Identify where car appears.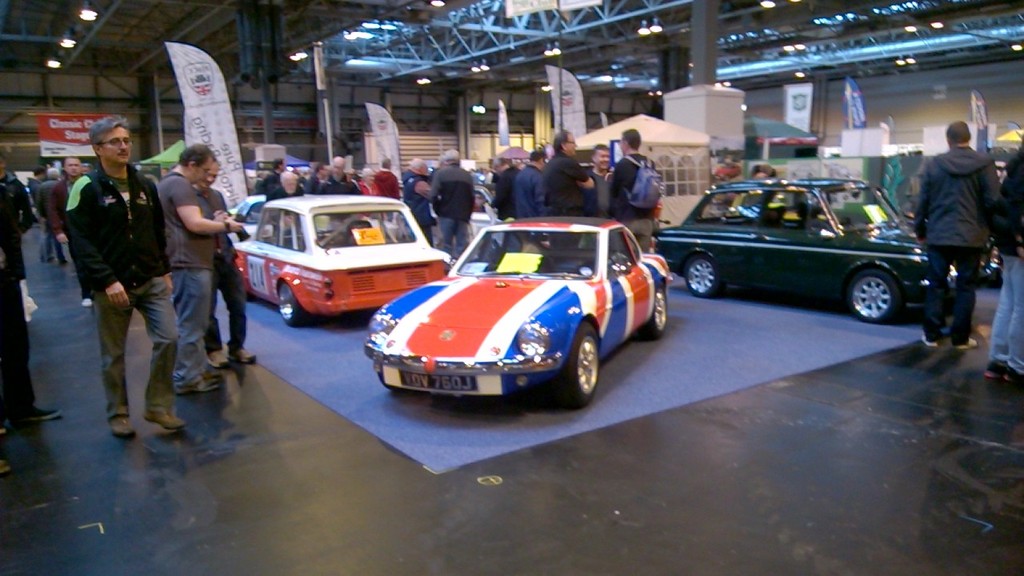
Appears at box=[230, 184, 448, 328].
